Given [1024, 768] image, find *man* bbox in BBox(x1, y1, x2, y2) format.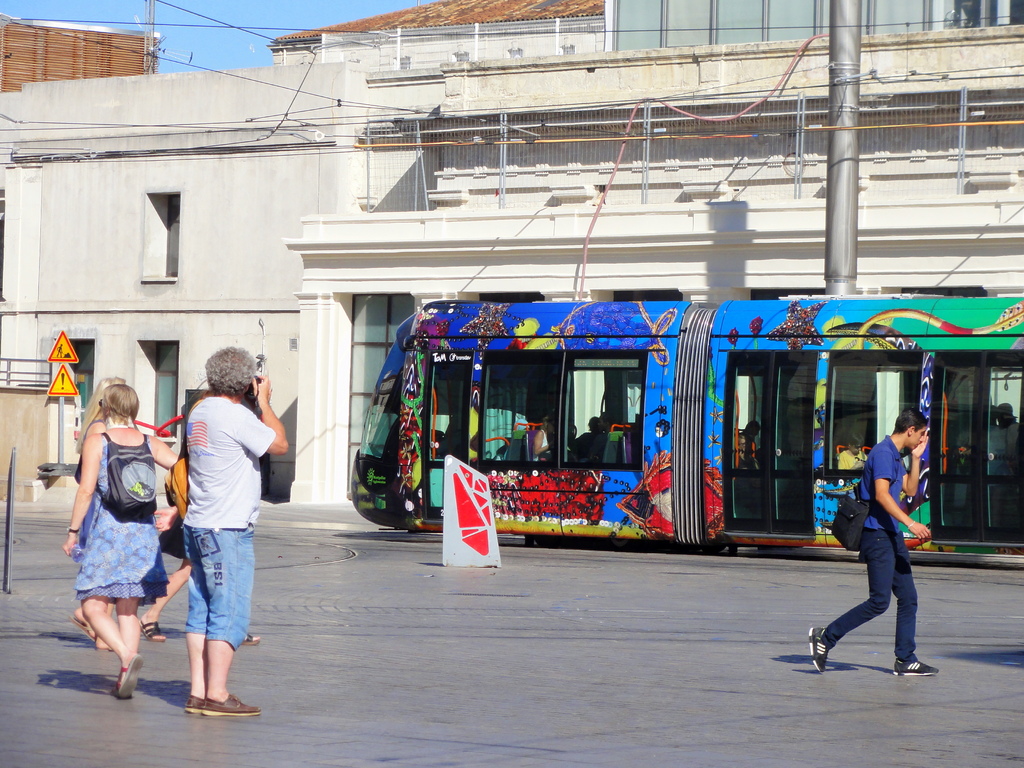
BBox(809, 405, 941, 677).
